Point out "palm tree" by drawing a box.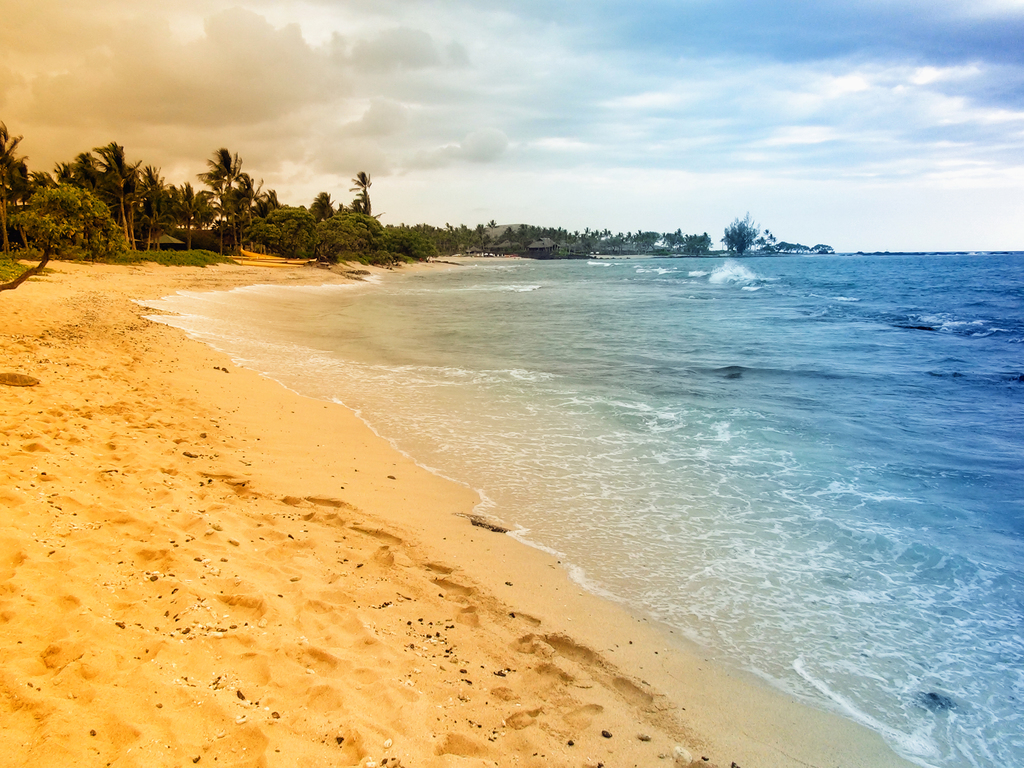
307/186/338/219.
